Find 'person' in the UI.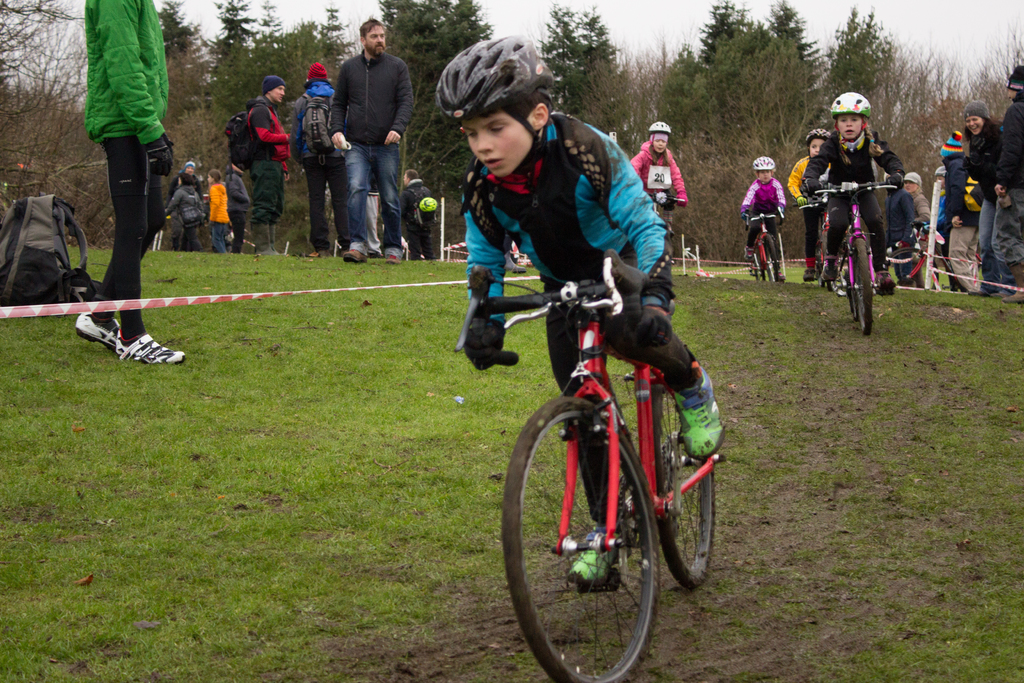
UI element at left=430, top=34, right=723, bottom=583.
